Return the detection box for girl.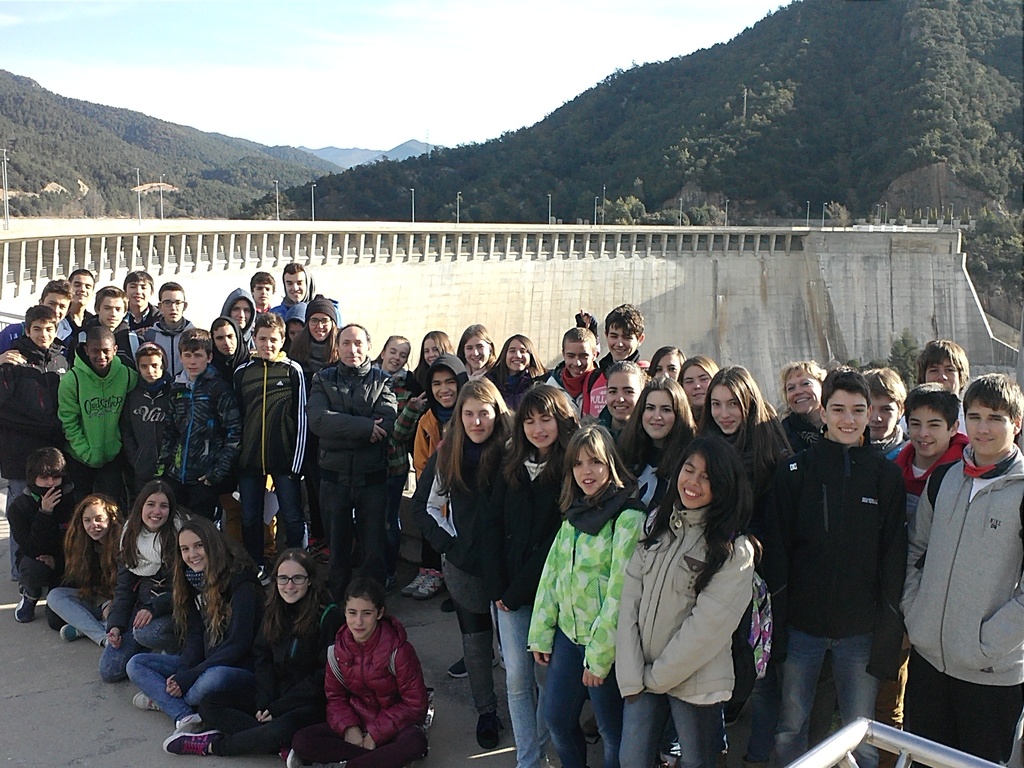
Rect(161, 549, 345, 756).
